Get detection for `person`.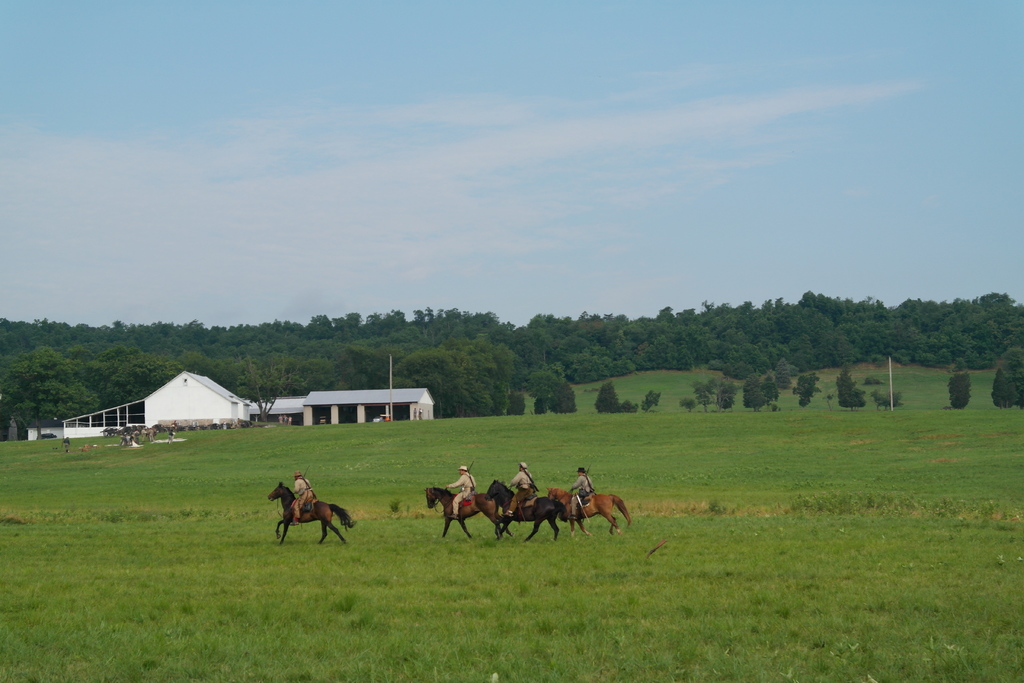
Detection: left=505, top=454, right=538, bottom=523.
